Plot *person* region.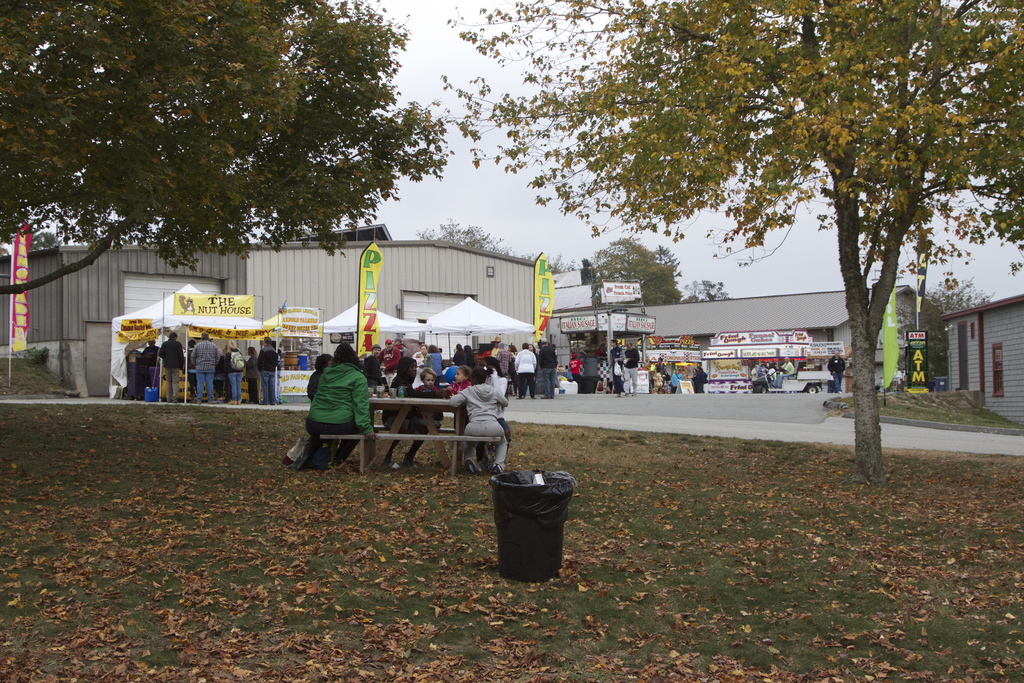
Plotted at detection(296, 335, 370, 482).
